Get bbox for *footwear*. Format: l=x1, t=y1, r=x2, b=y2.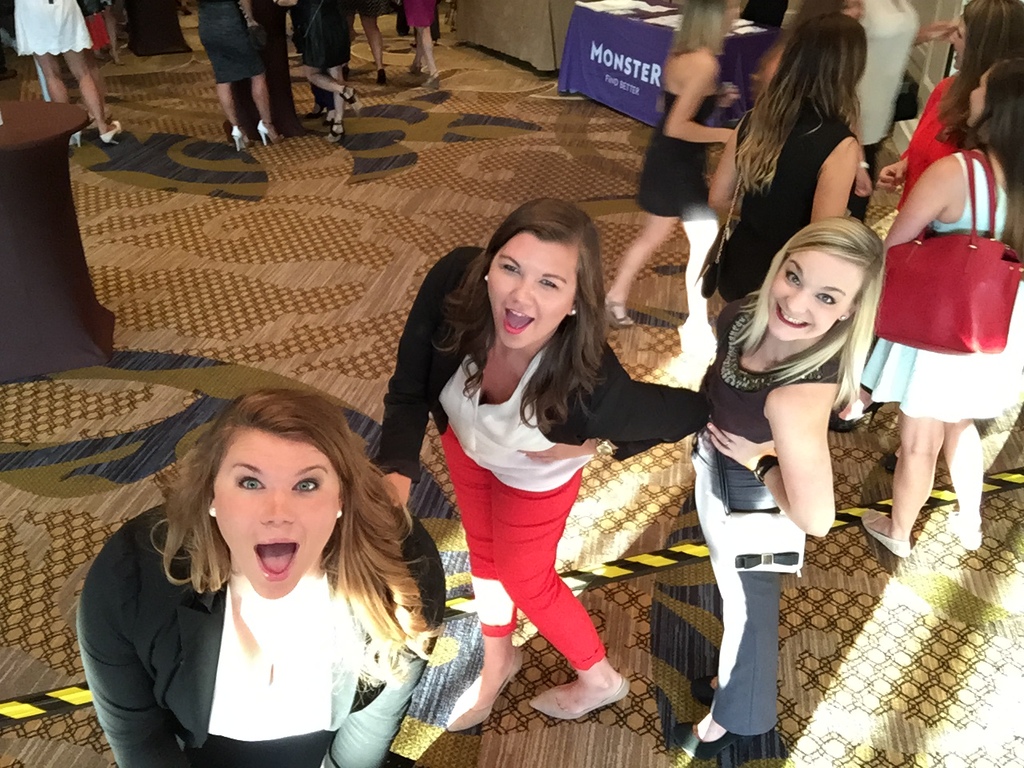
l=102, t=120, r=122, b=146.
